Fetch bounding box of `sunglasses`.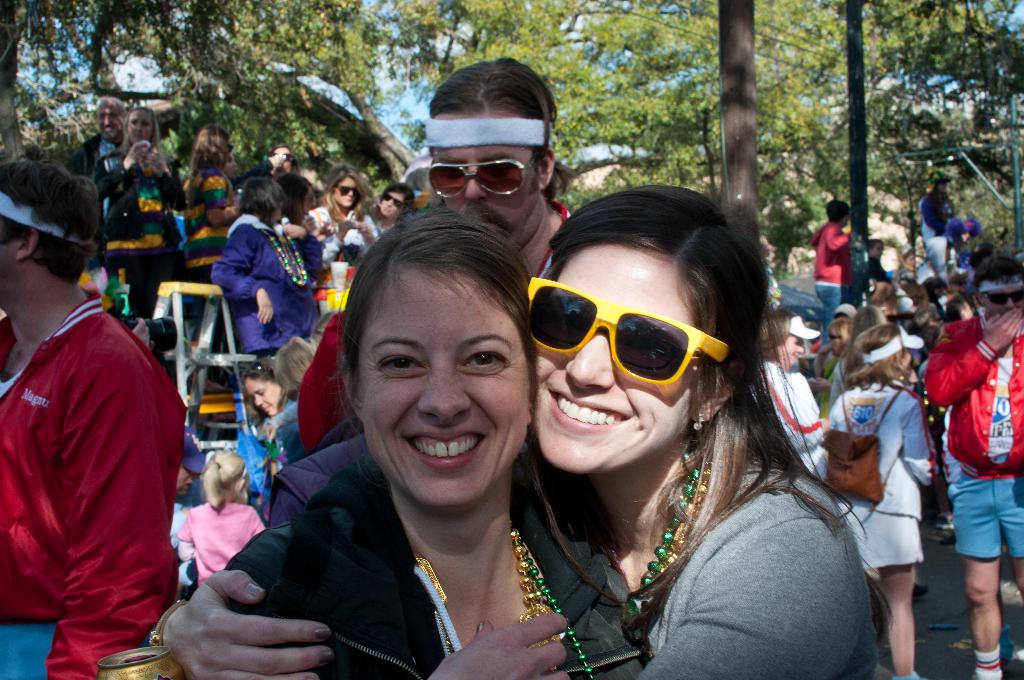
Bbox: bbox=(530, 275, 731, 389).
